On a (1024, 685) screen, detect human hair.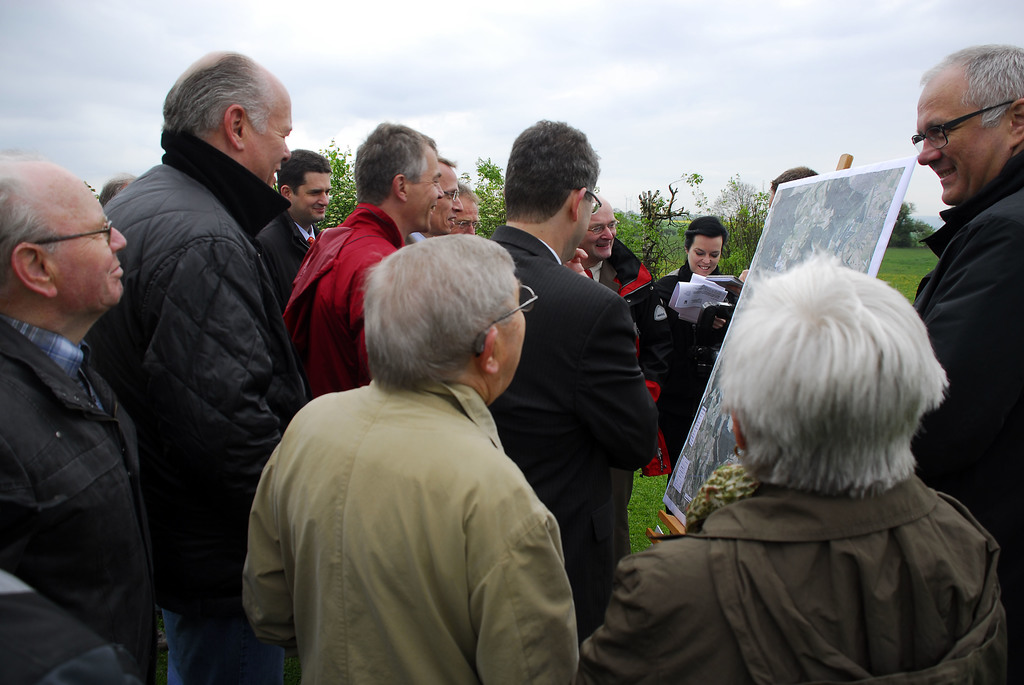
<region>714, 255, 939, 510</region>.
